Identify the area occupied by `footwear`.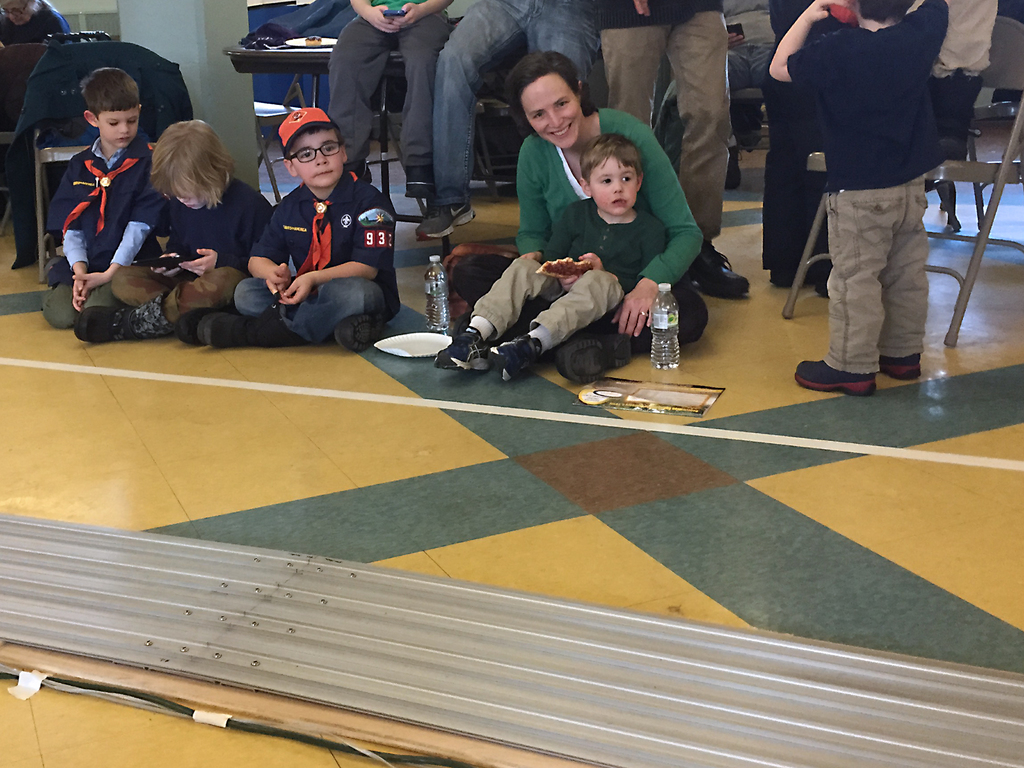
Area: (left=333, top=312, right=385, bottom=351).
